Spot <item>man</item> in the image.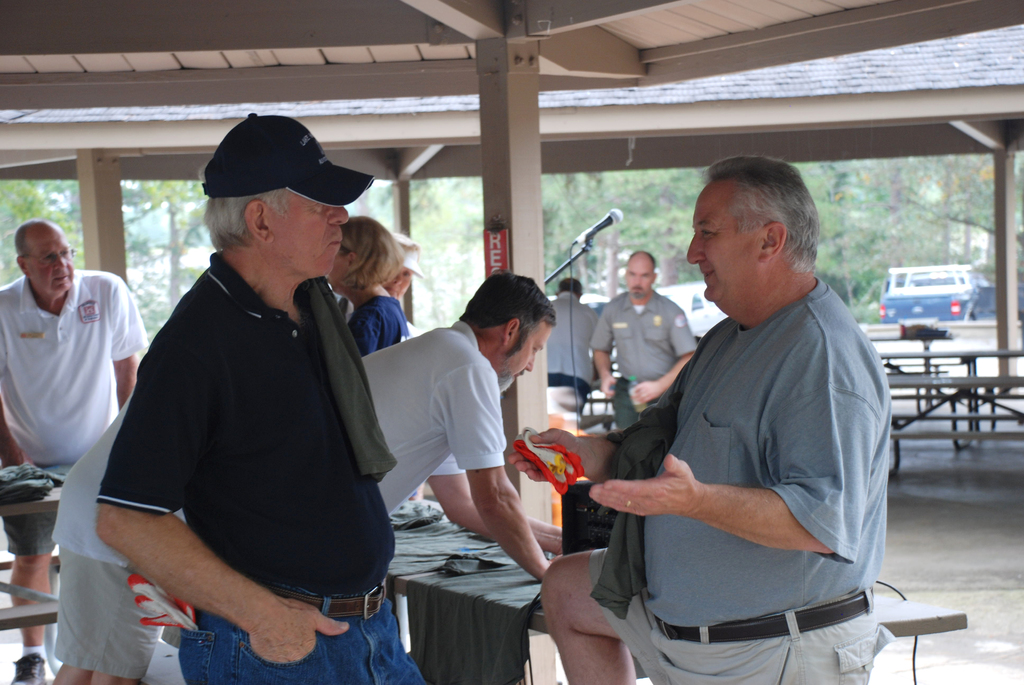
<item>man</item> found at left=49, top=396, right=184, bottom=684.
